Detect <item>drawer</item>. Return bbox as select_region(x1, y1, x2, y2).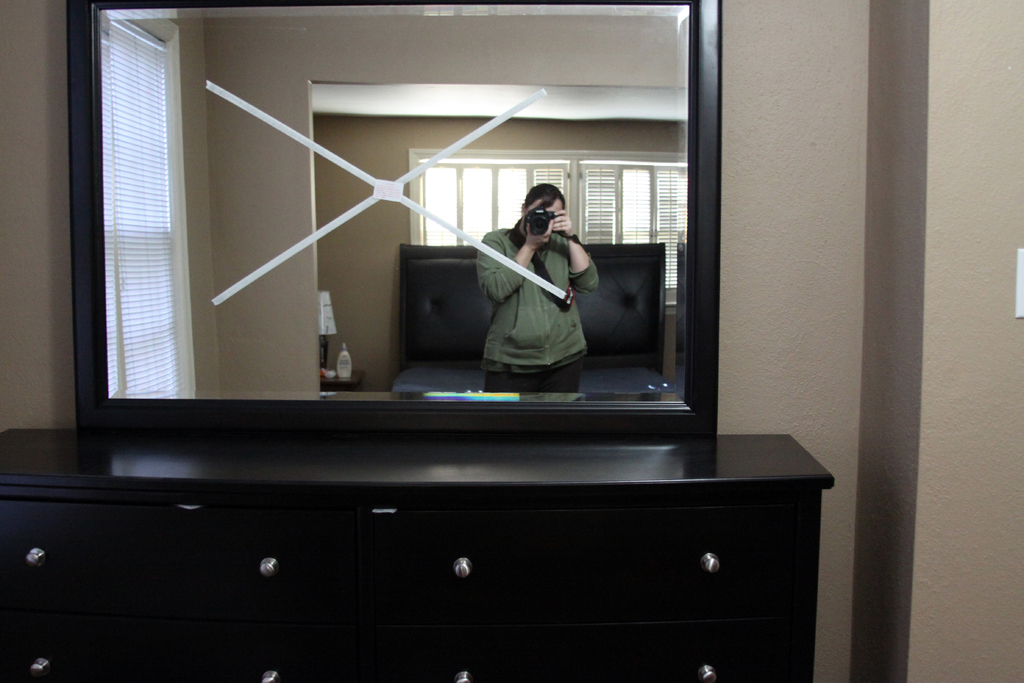
select_region(388, 630, 785, 682).
